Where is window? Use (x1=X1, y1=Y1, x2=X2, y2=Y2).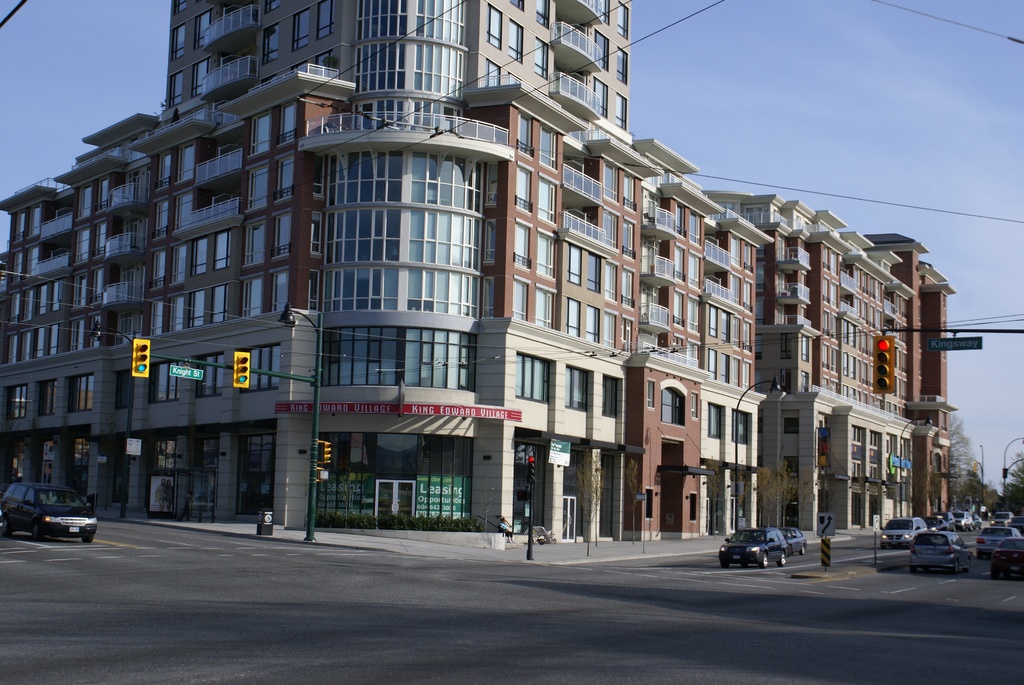
(x1=262, y1=23, x2=278, y2=67).
